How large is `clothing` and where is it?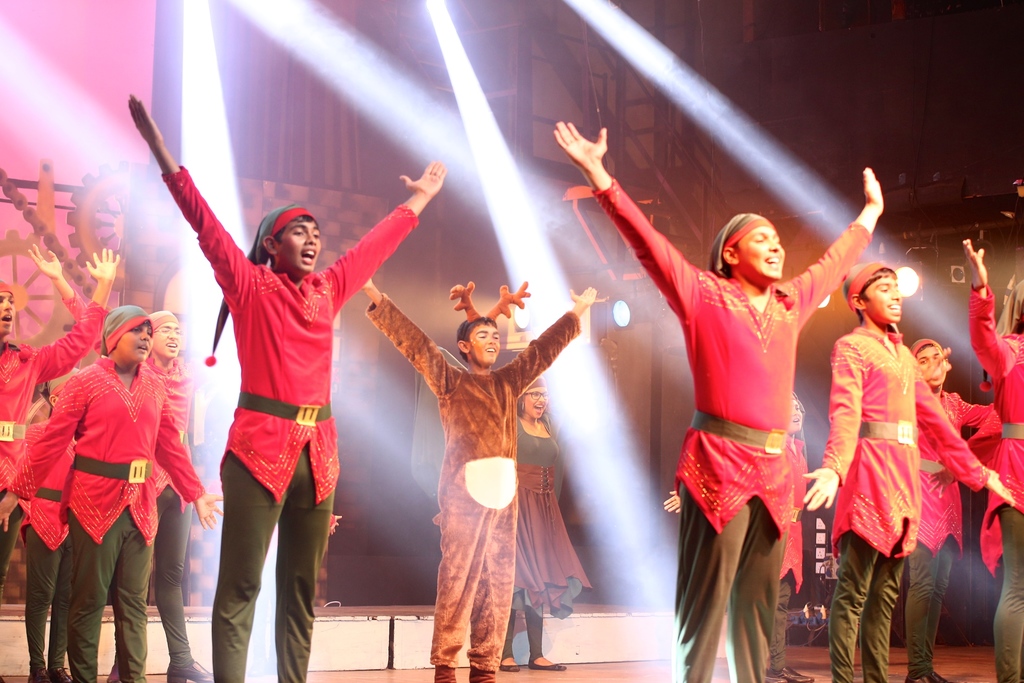
Bounding box: left=825, top=325, right=985, bottom=682.
